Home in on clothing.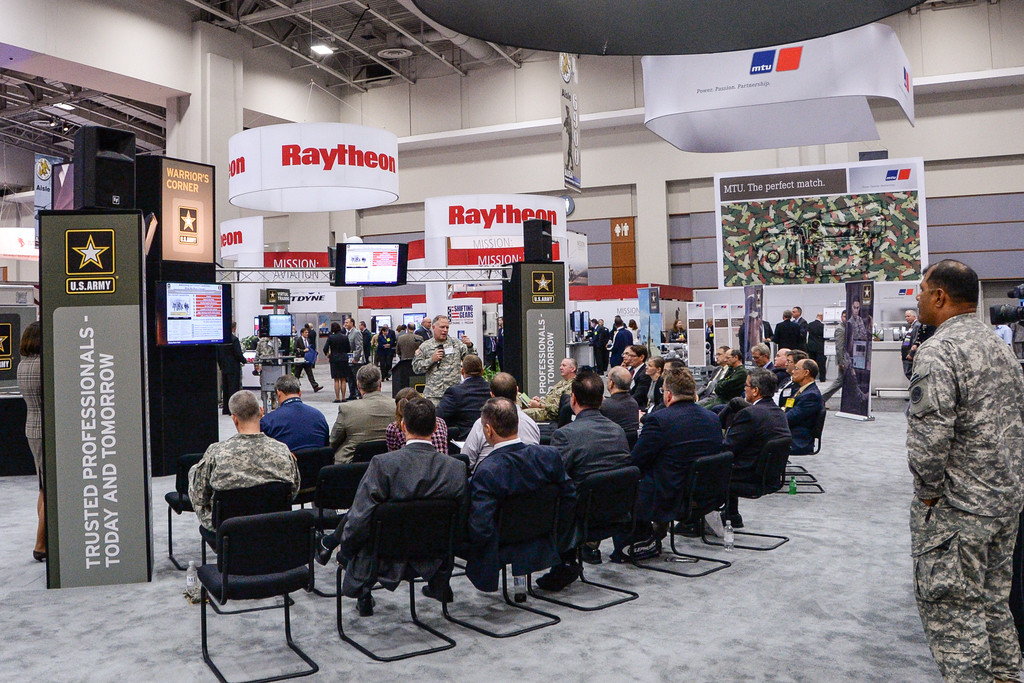
Homed in at l=461, t=398, r=548, b=472.
